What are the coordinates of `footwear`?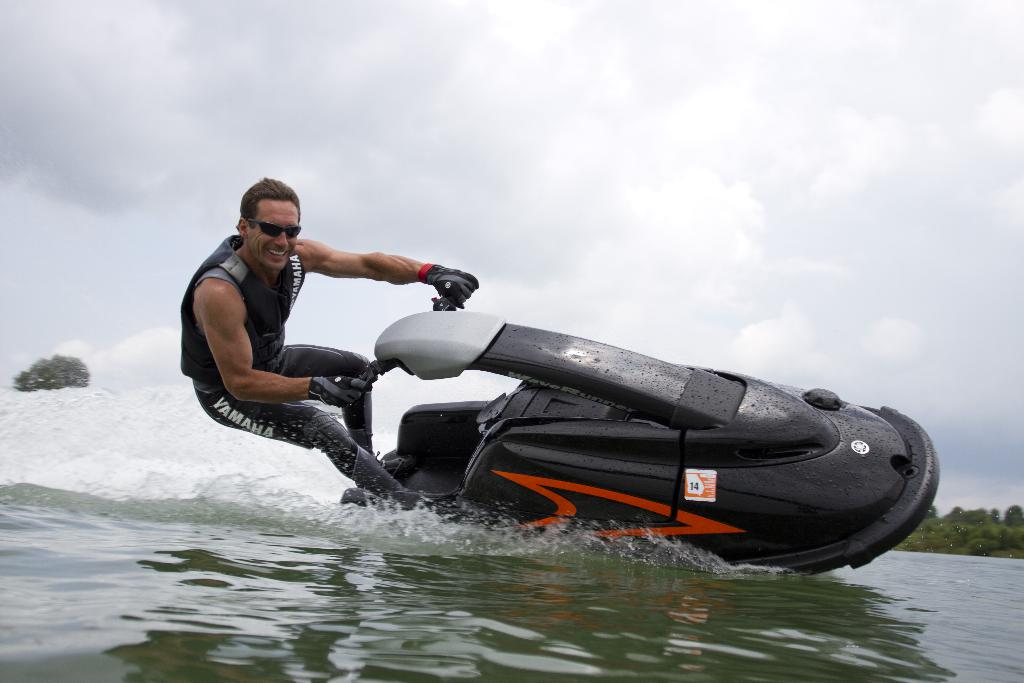
l=351, t=443, r=444, b=500.
